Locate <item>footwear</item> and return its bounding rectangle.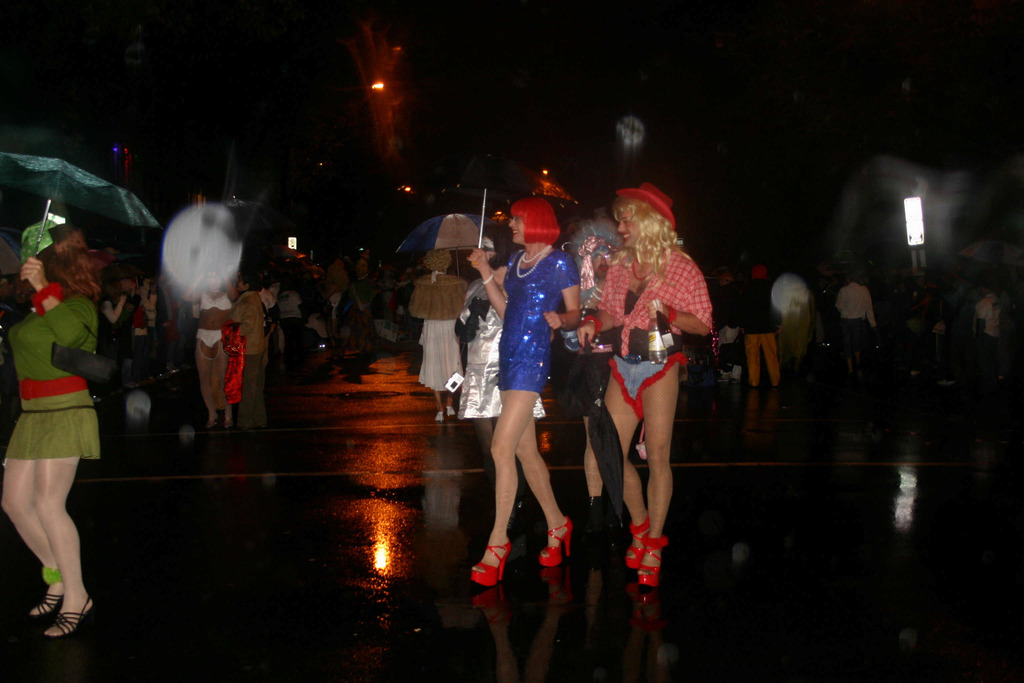
{"left": 29, "top": 580, "right": 68, "bottom": 618}.
